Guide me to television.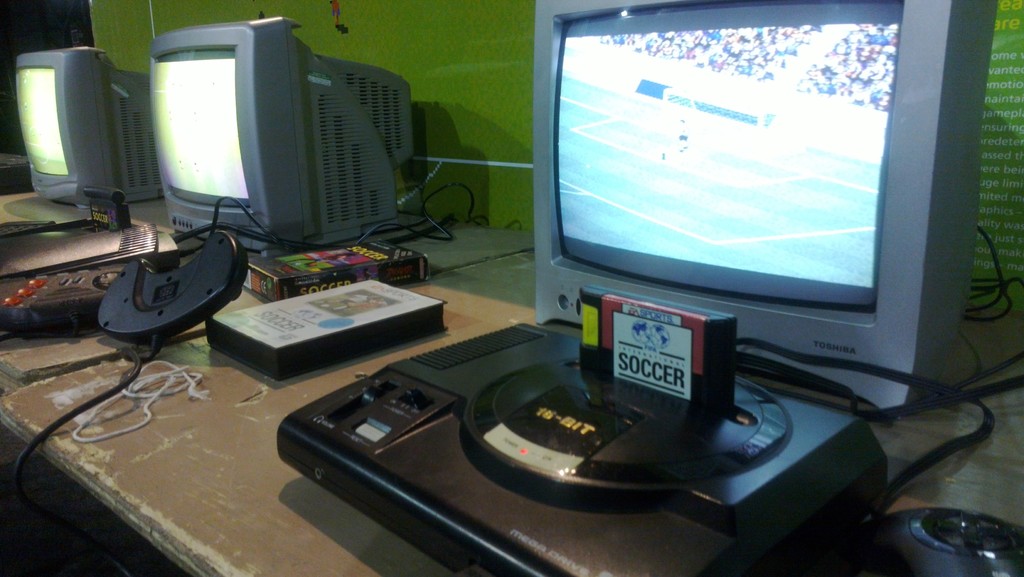
Guidance: (17, 56, 166, 207).
